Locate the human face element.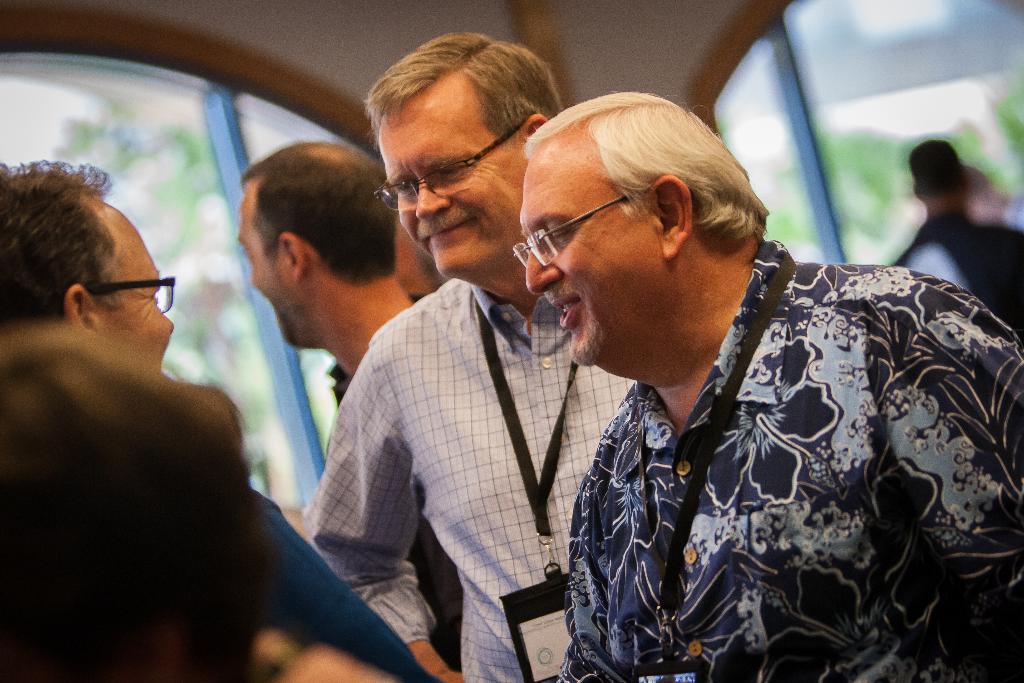
Element bbox: box=[243, 185, 296, 348].
